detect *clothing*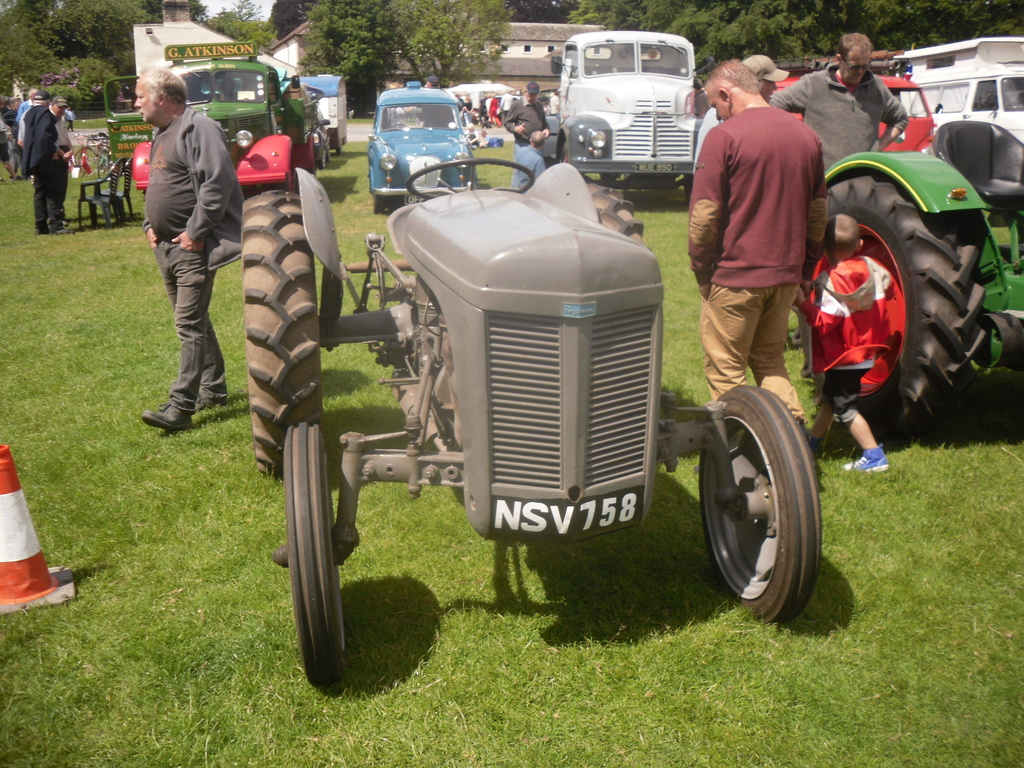
[502, 92, 548, 147]
